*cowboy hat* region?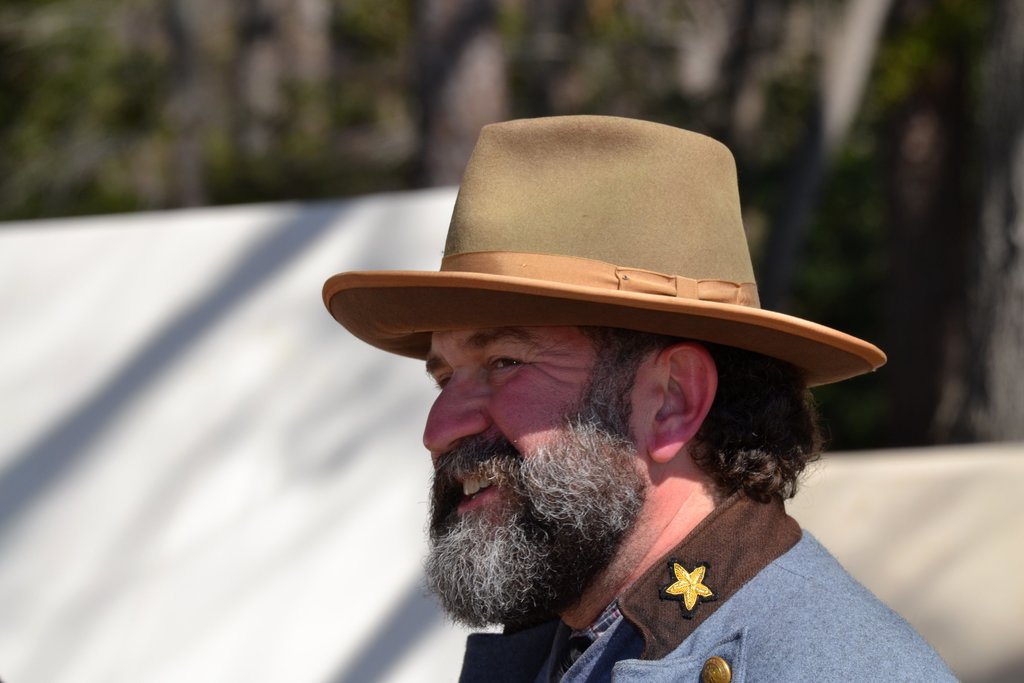
detection(349, 101, 812, 431)
